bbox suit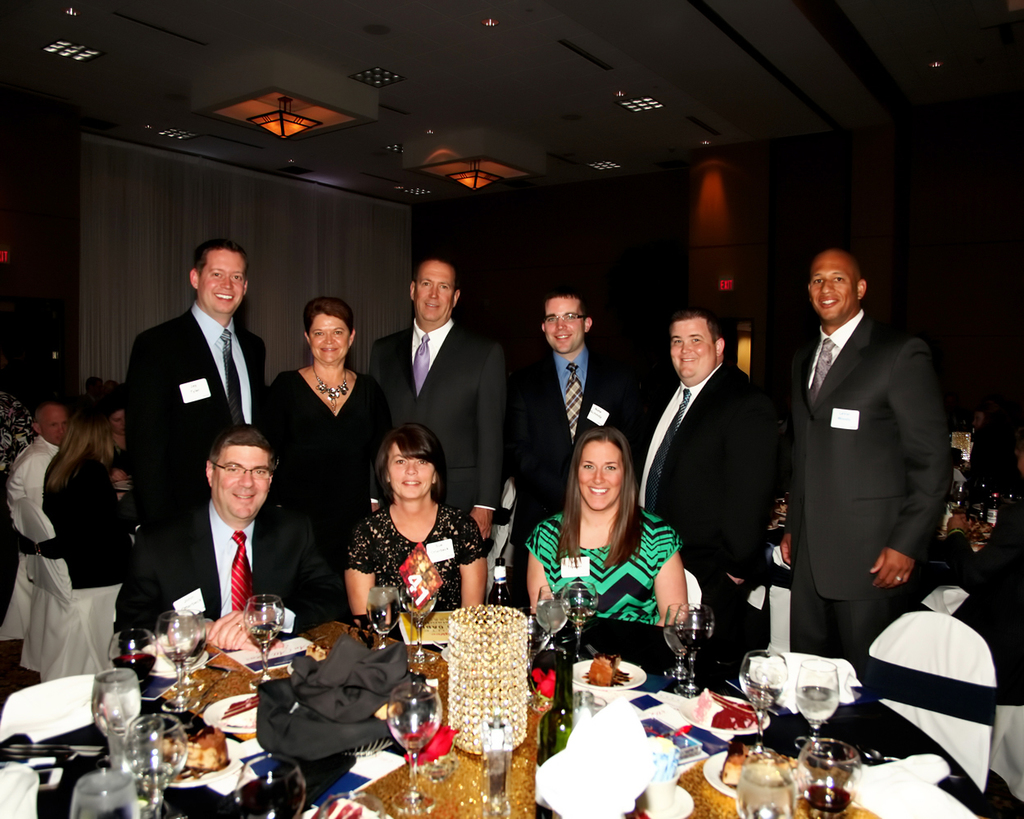
region(780, 312, 956, 700)
